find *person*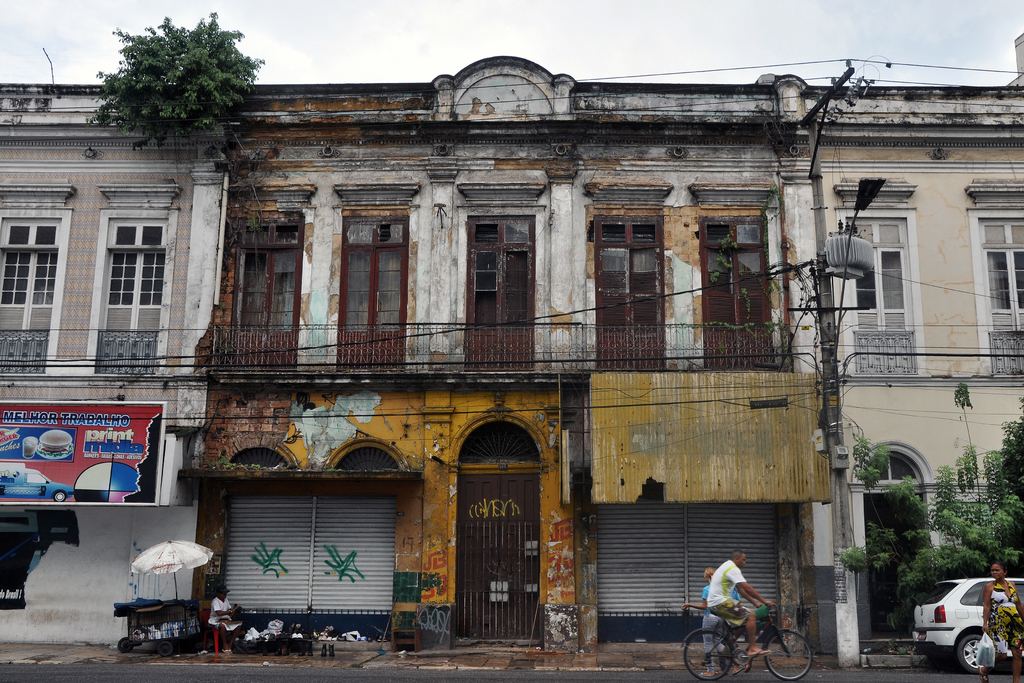
locate(208, 588, 241, 655)
